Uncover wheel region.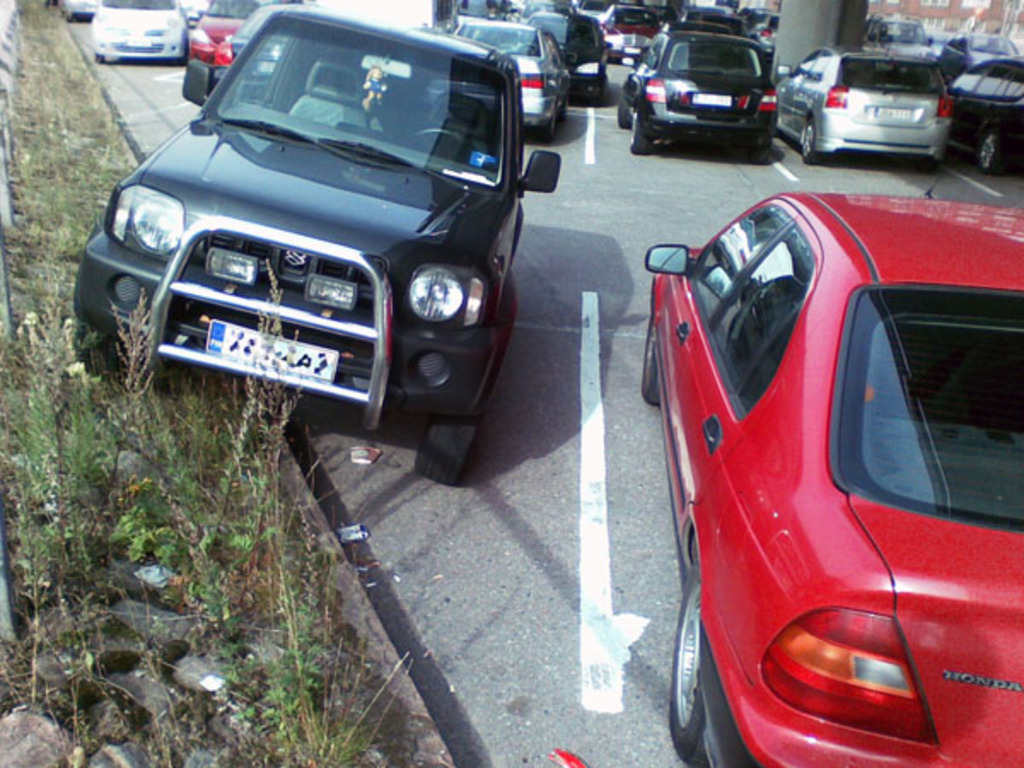
Uncovered: left=642, top=312, right=657, bottom=401.
